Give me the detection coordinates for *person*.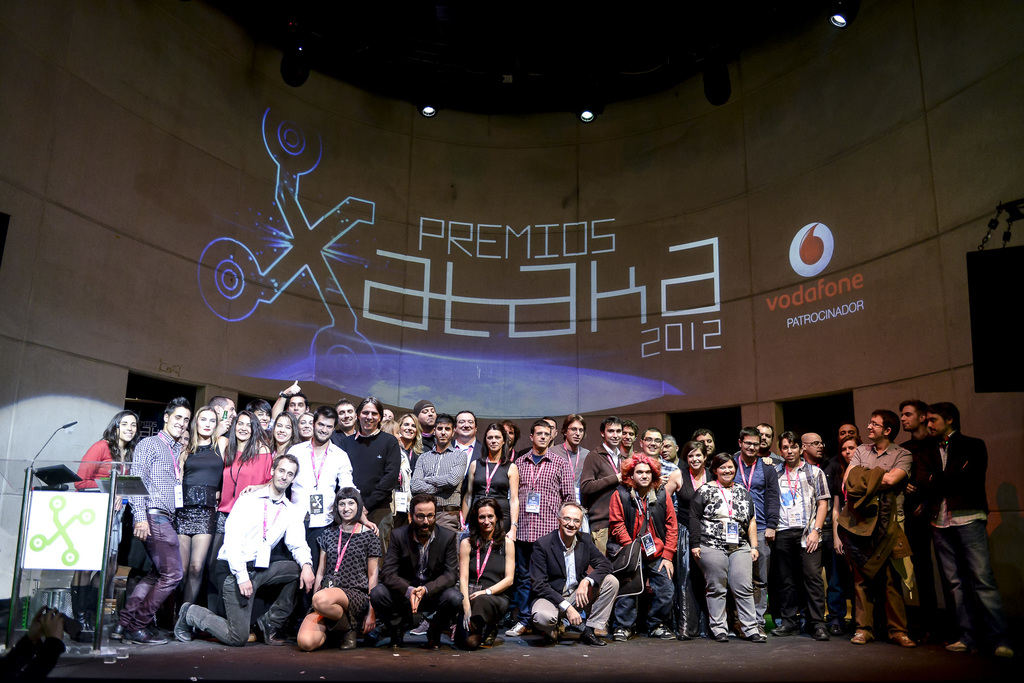
bbox=(455, 497, 519, 648).
